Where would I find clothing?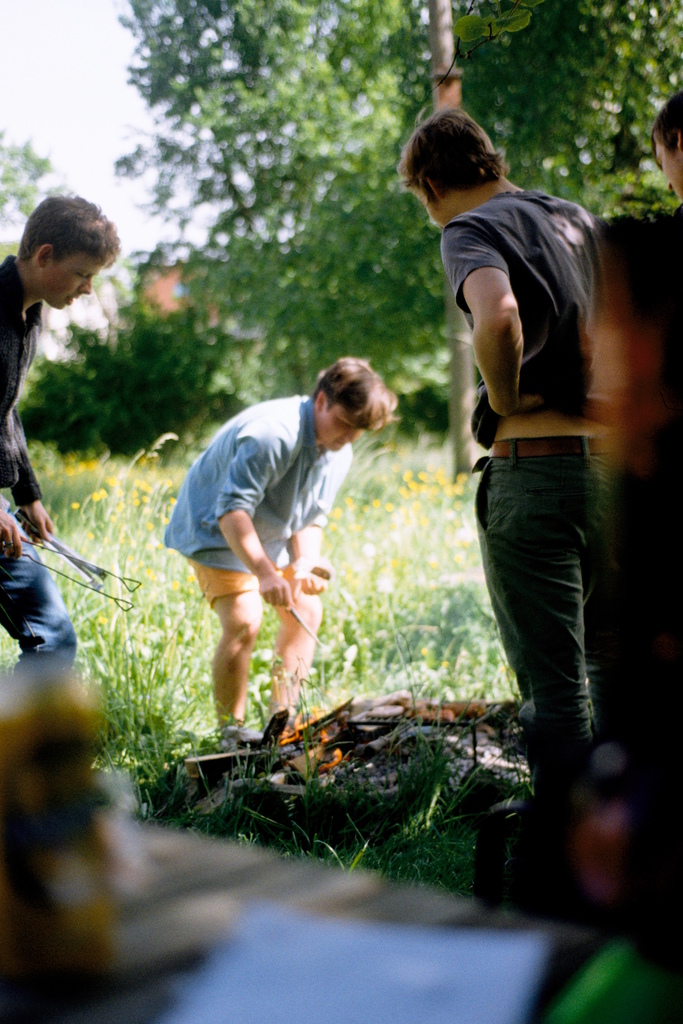
At select_region(167, 388, 352, 607).
